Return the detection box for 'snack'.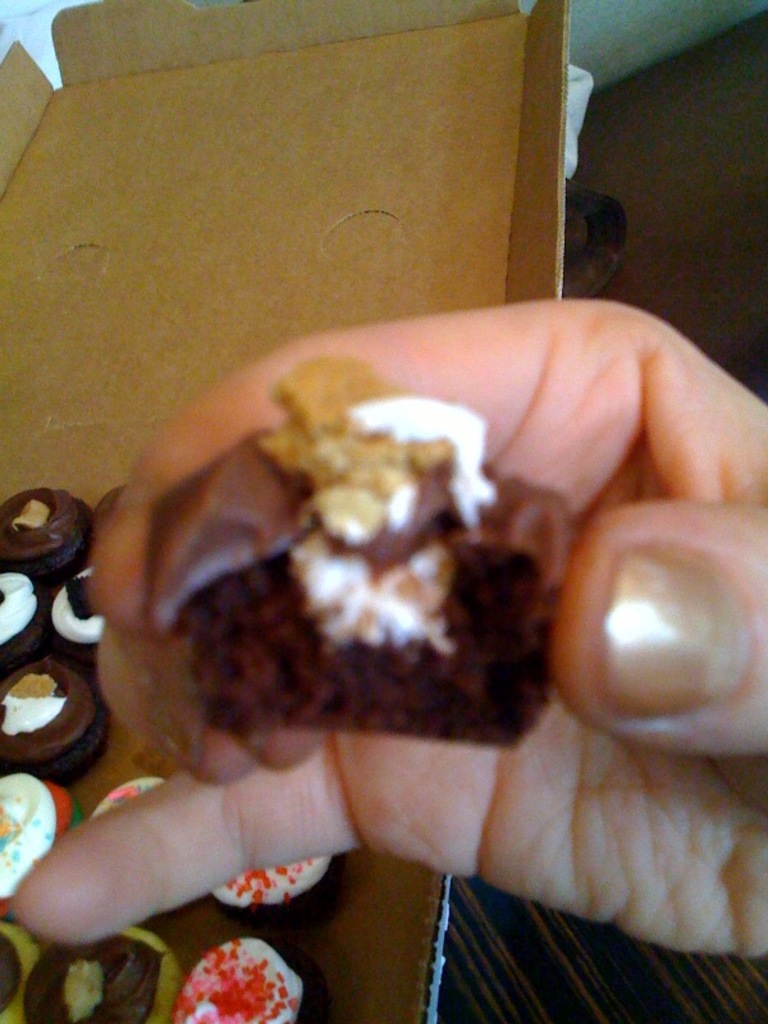
bbox=(45, 562, 105, 668).
